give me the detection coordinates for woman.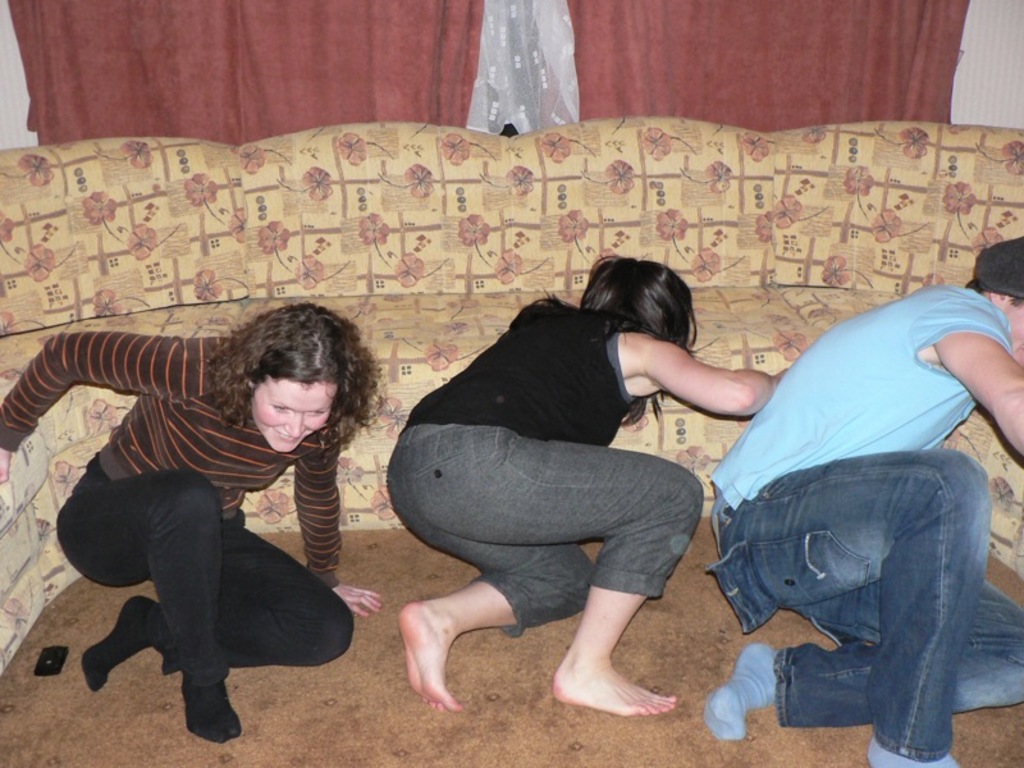
0 303 384 741.
